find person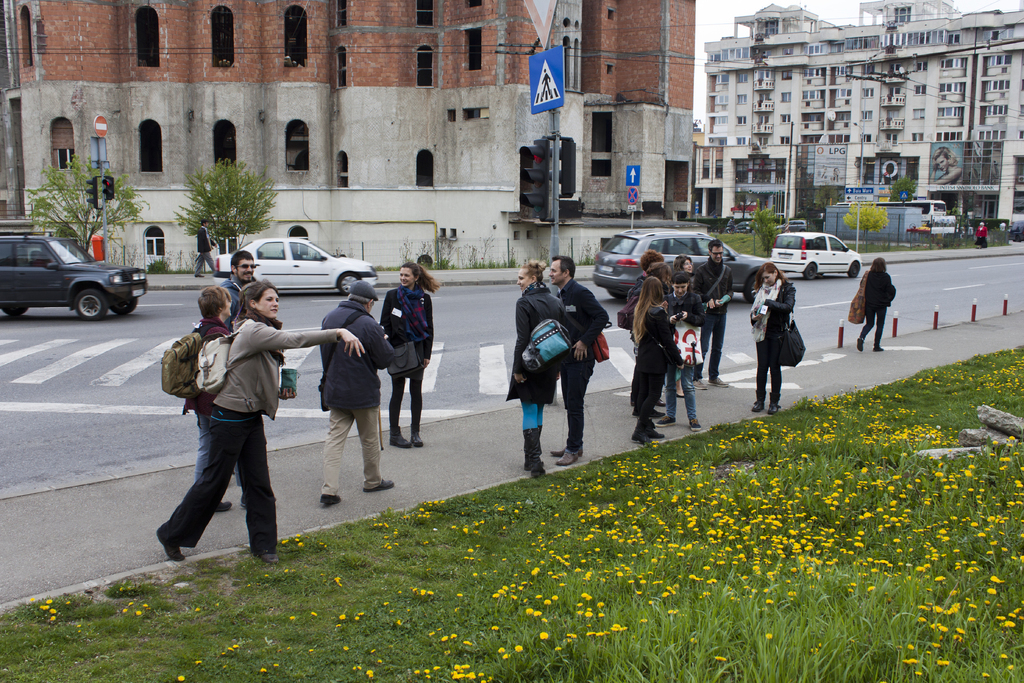
{"x1": 316, "y1": 277, "x2": 406, "y2": 509}
